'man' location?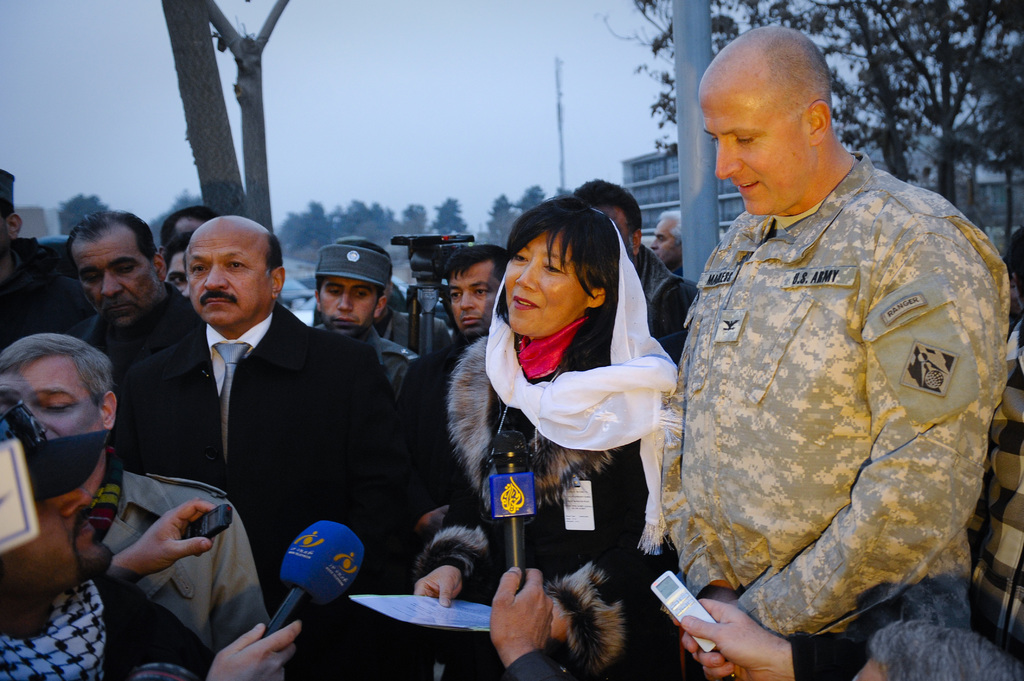
bbox=(0, 393, 304, 680)
